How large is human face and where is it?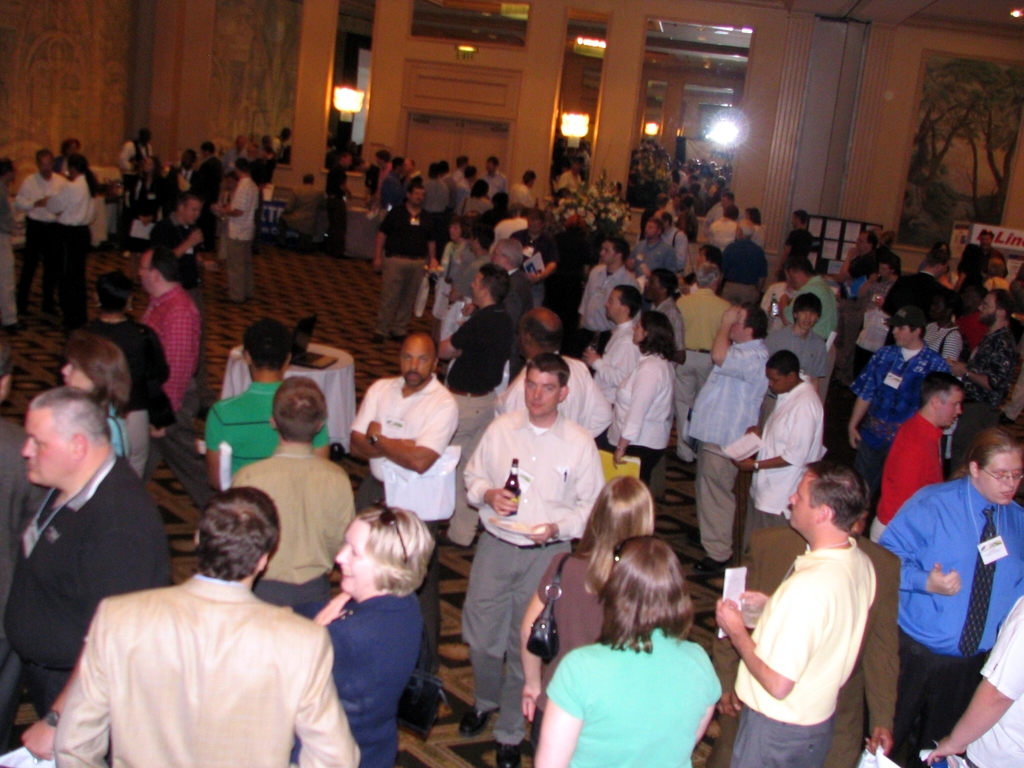
Bounding box: [62,358,93,392].
